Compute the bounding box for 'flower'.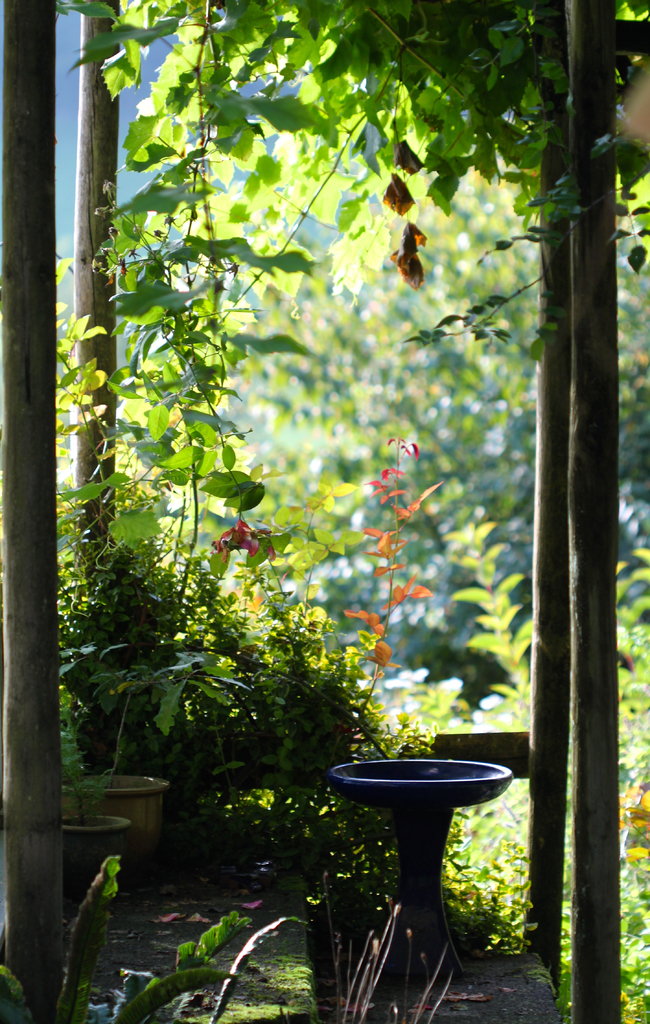
211:519:253:557.
